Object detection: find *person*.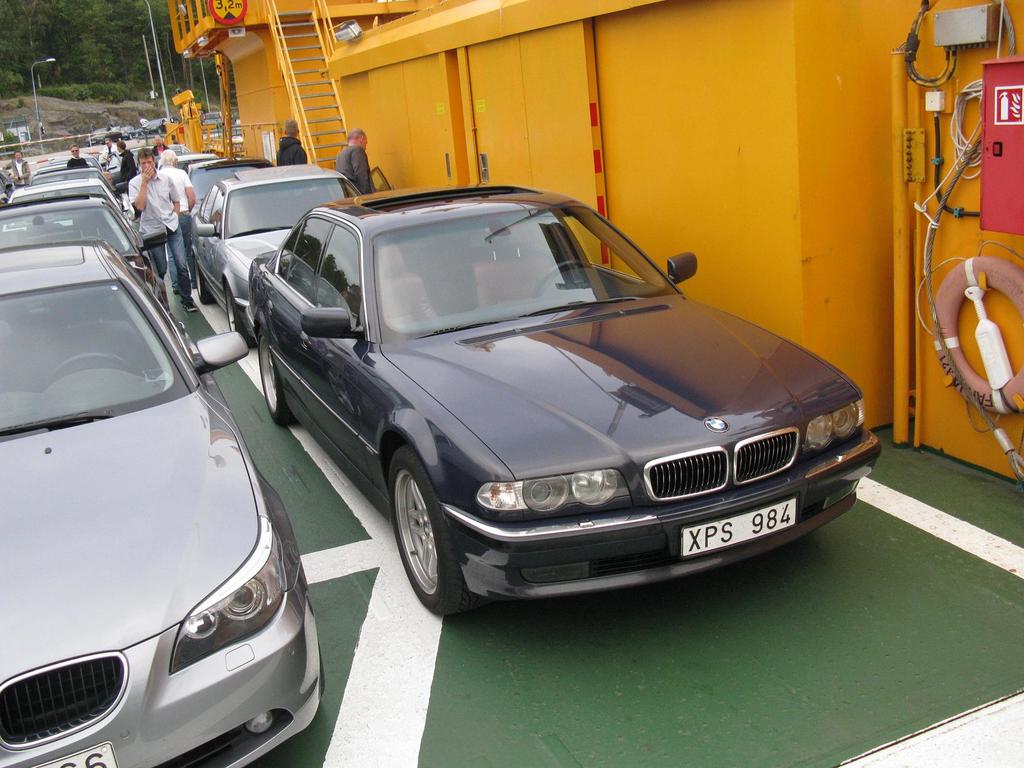
125/147/203/314.
